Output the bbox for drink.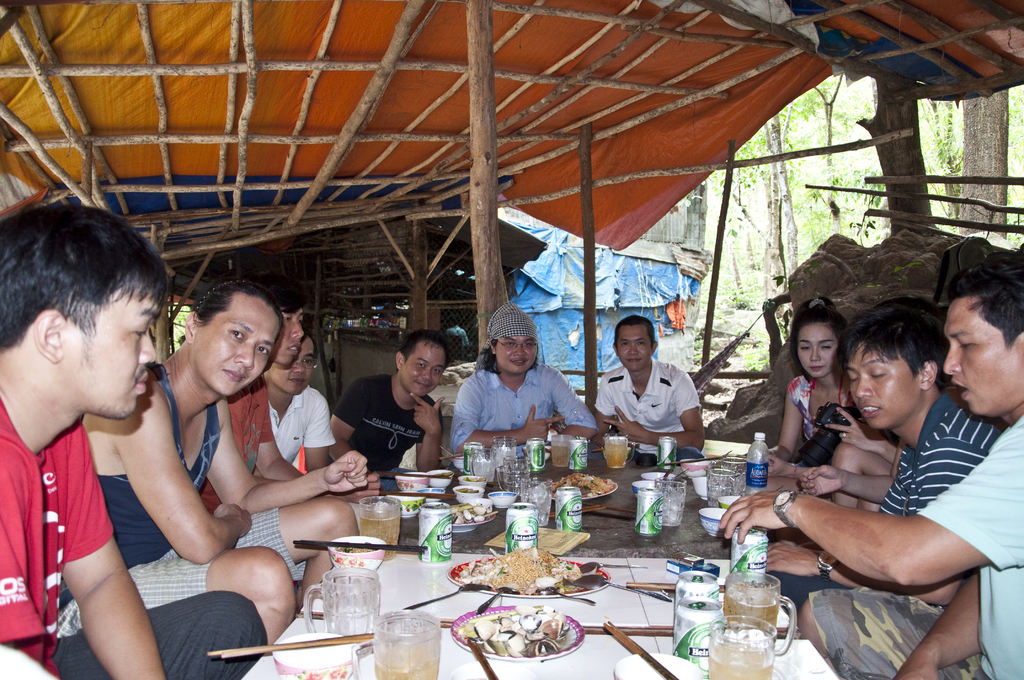
Rect(706, 645, 774, 679).
